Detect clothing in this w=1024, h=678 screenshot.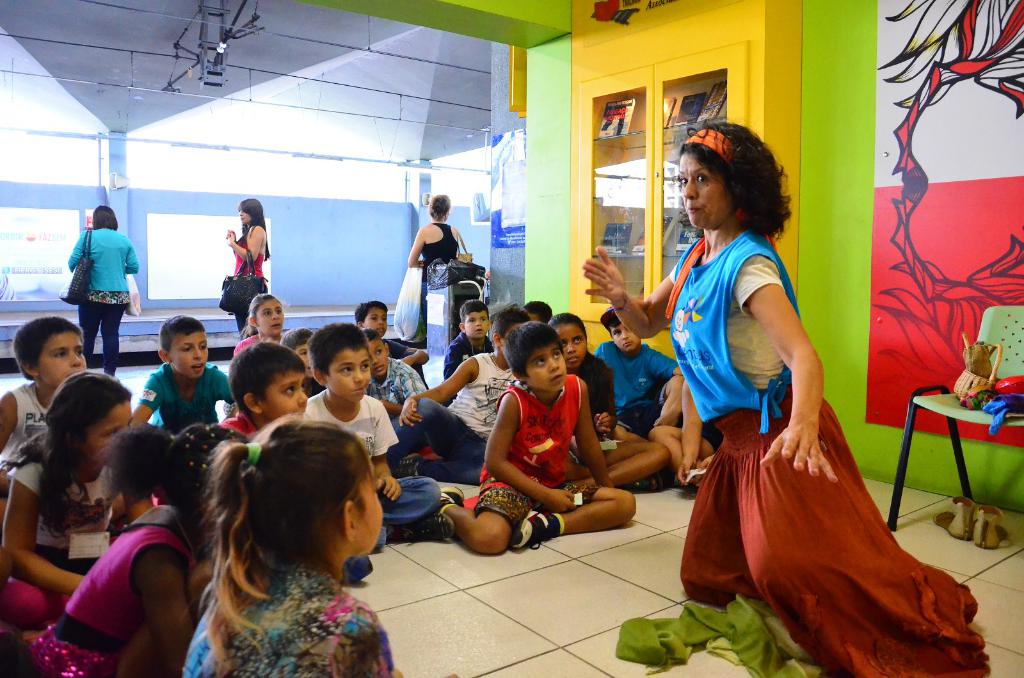
Detection: Rect(420, 223, 456, 270).
